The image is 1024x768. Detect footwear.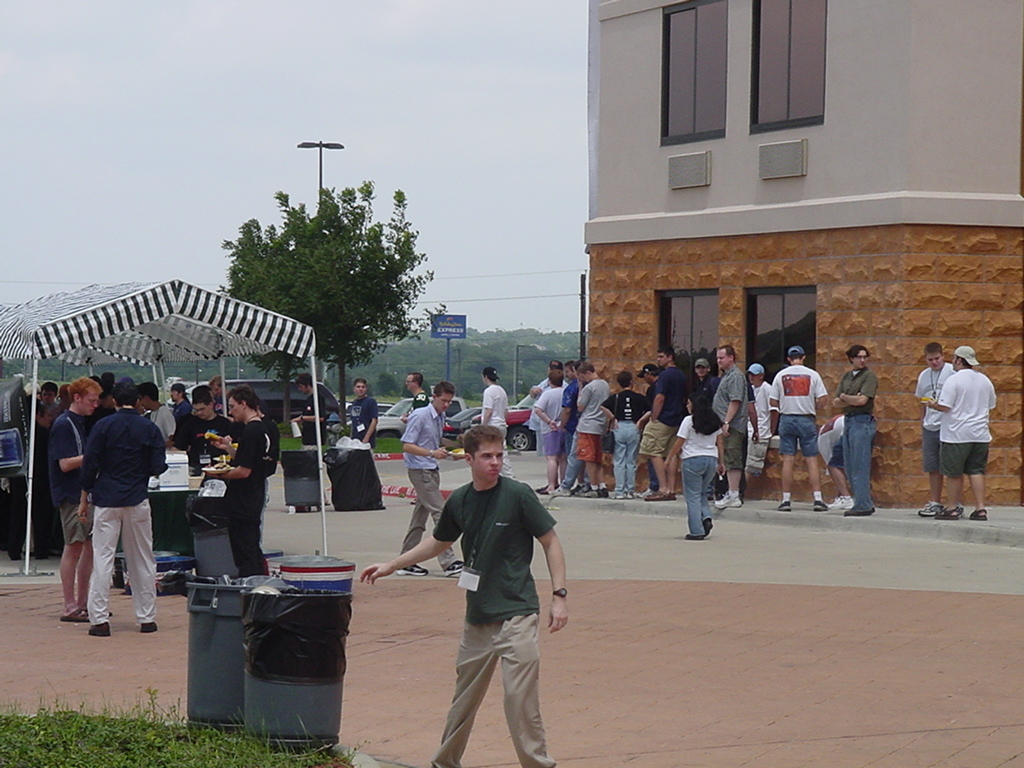
Detection: (x1=577, y1=487, x2=601, y2=498).
